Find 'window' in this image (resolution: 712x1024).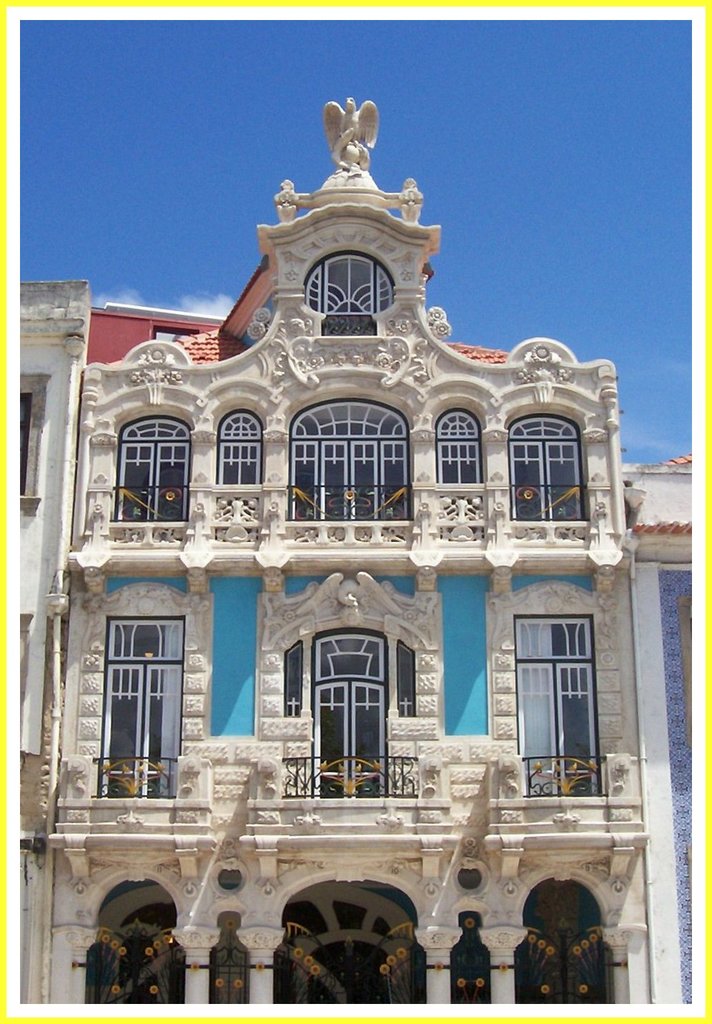
455/866/488/887.
